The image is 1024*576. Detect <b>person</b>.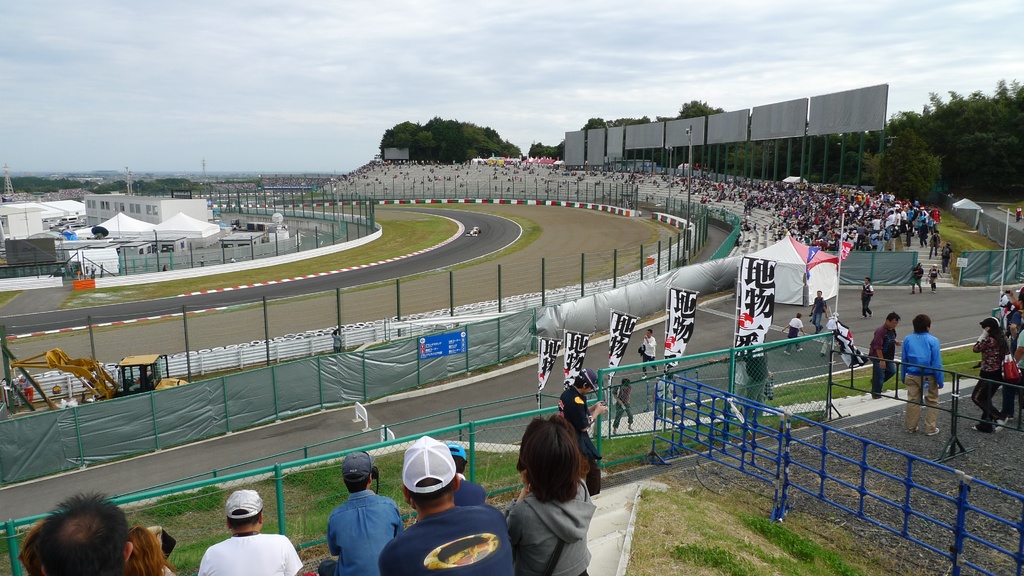
Detection: [left=932, top=259, right=939, bottom=287].
